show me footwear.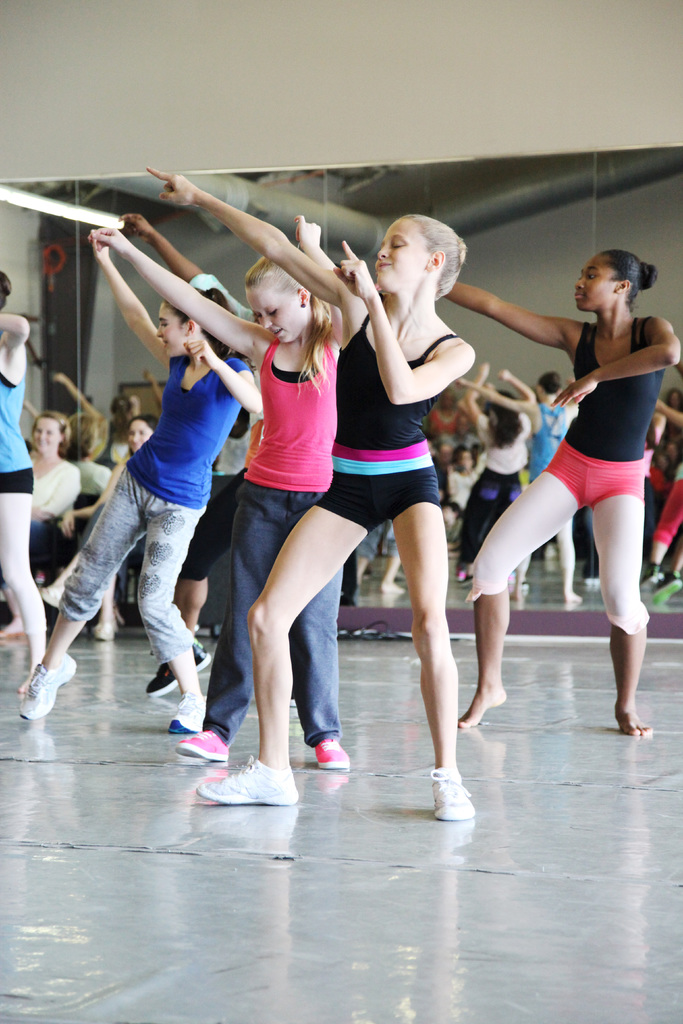
footwear is here: locate(91, 622, 122, 643).
